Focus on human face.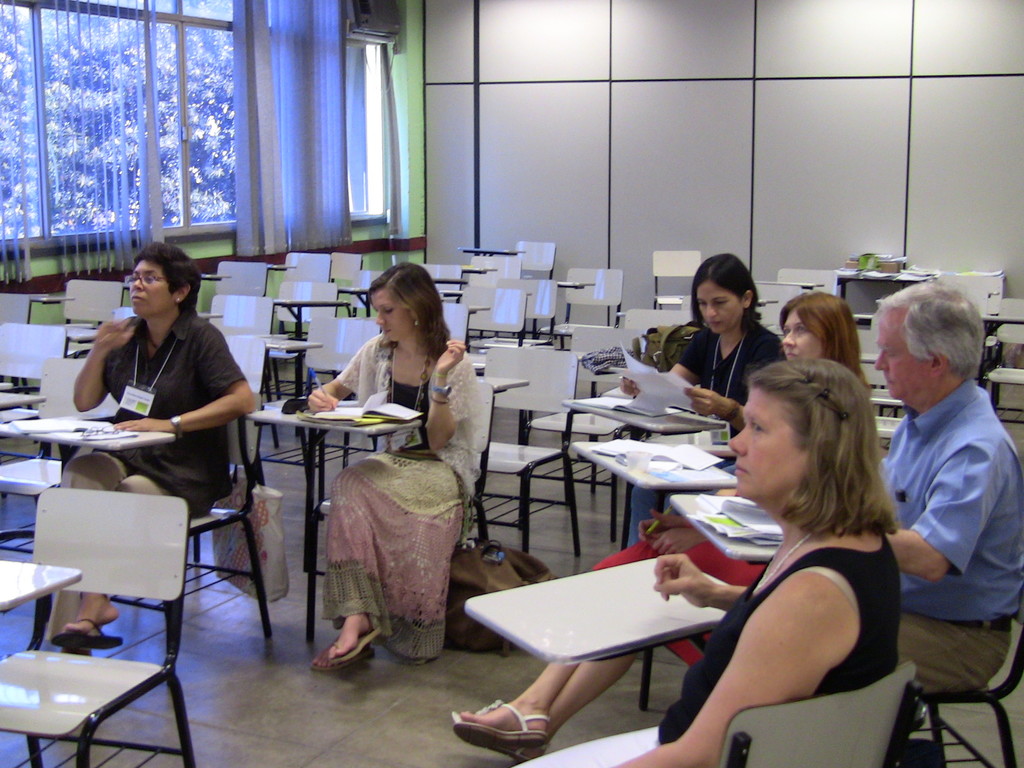
Focused at bbox=(697, 277, 743, 335).
